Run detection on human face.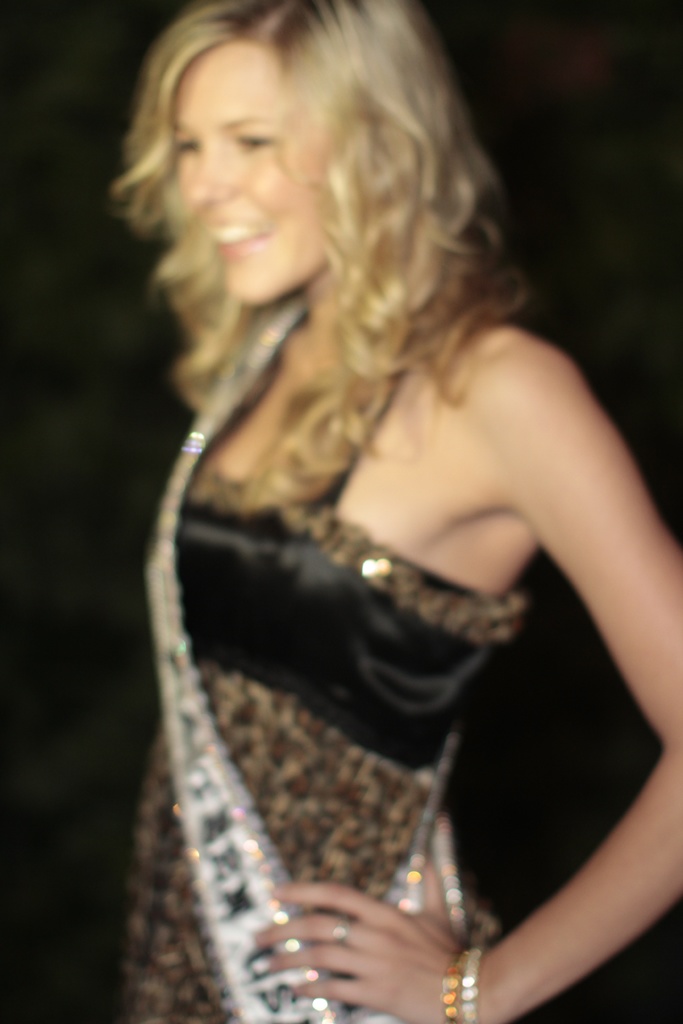
Result: 181:37:341:301.
